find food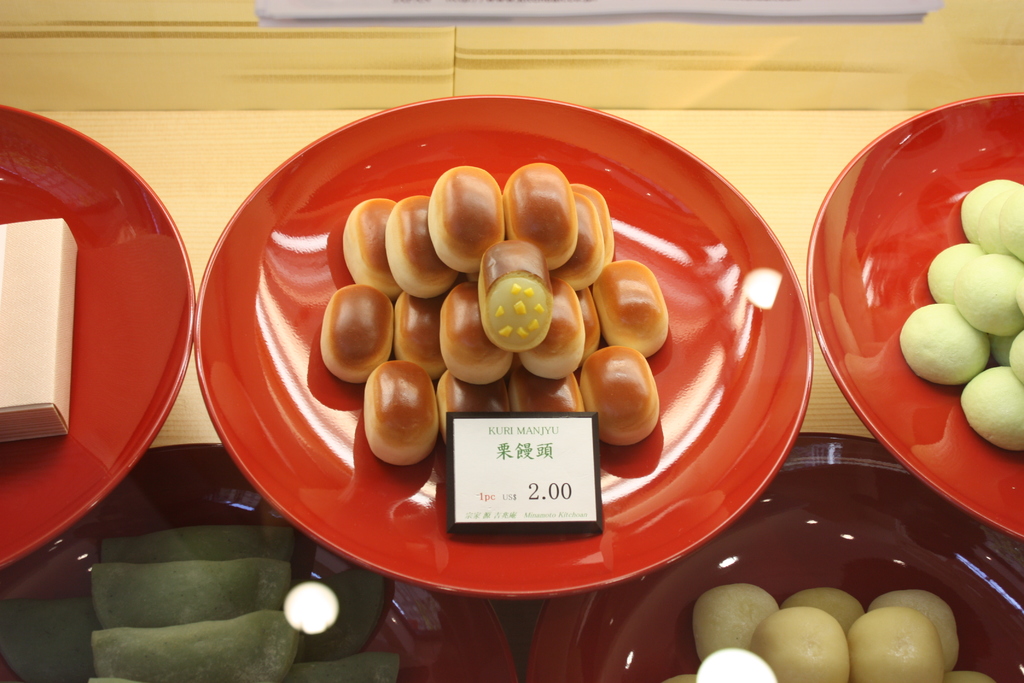
(785,587,867,635)
